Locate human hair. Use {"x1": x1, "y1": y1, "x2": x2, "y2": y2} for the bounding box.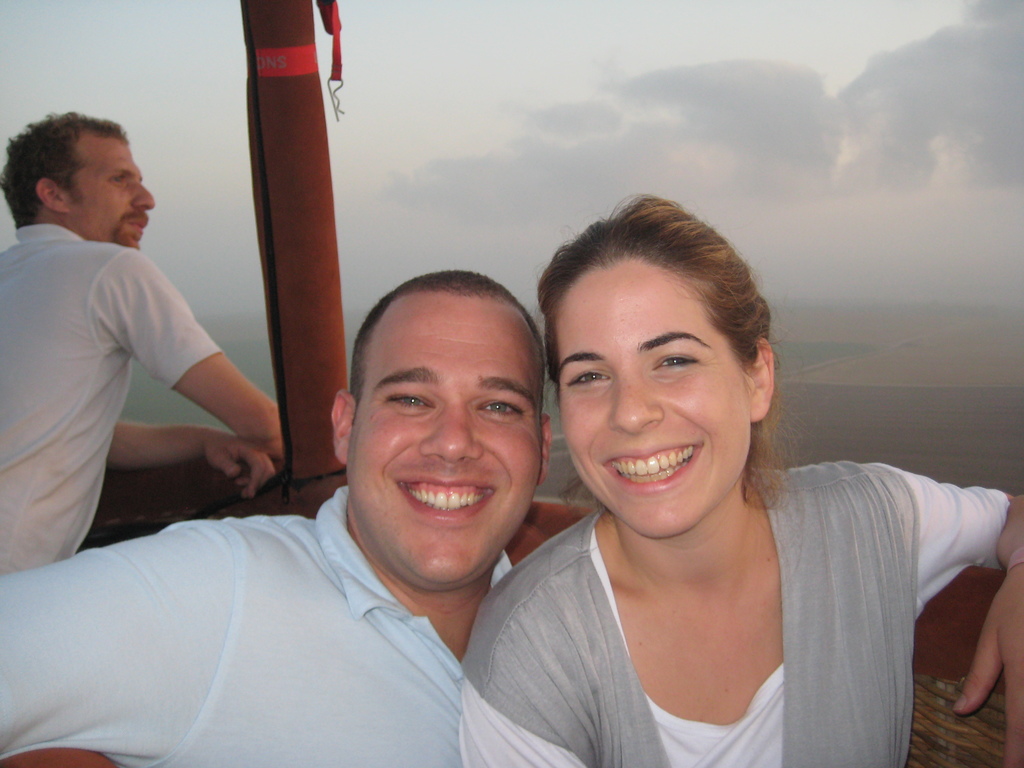
{"x1": 536, "y1": 193, "x2": 794, "y2": 508}.
